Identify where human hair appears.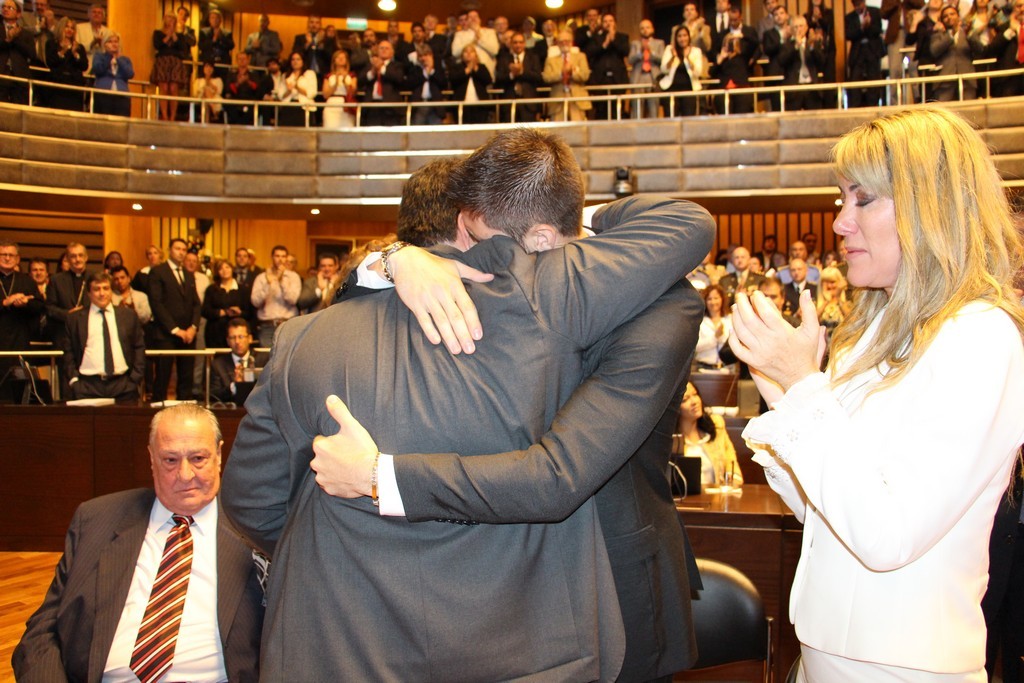
Appears at bbox=[394, 152, 472, 248].
